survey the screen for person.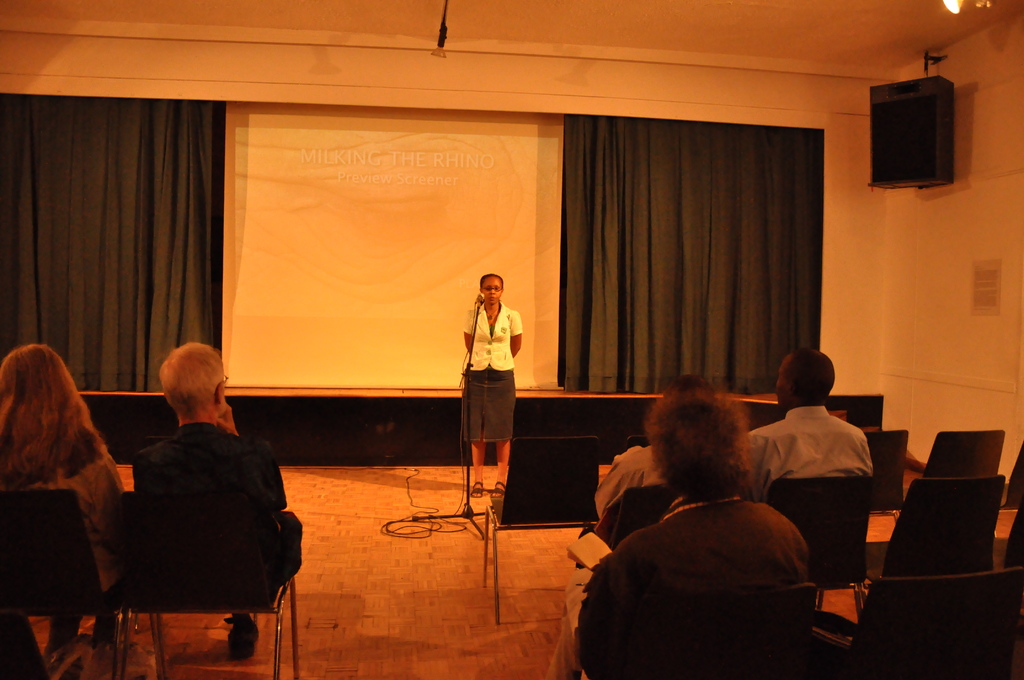
Survey found: (x1=550, y1=386, x2=819, y2=679).
